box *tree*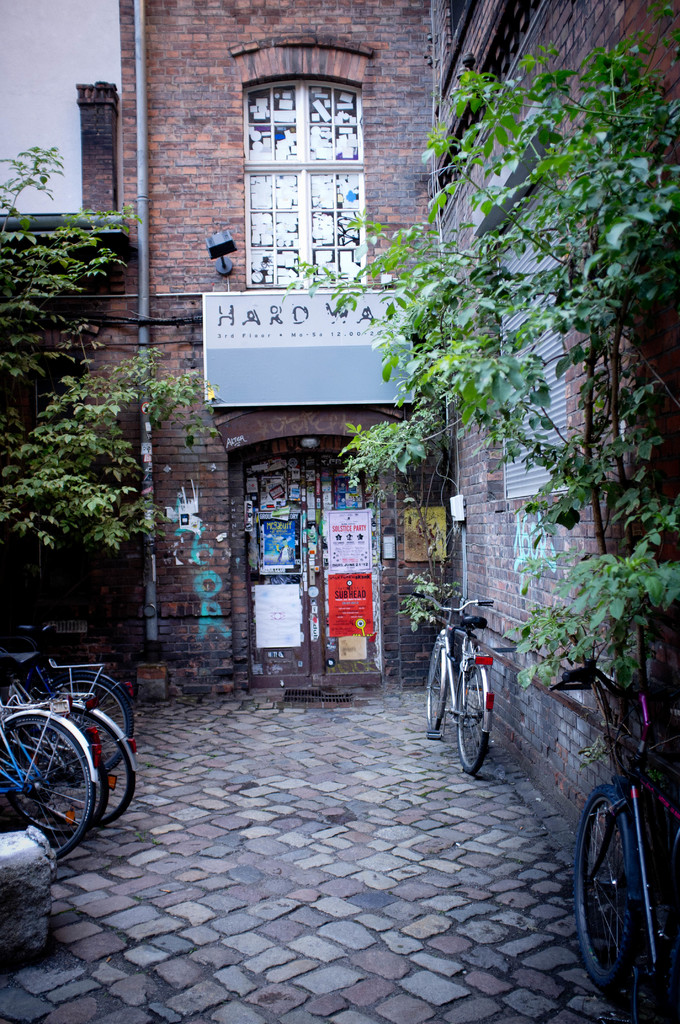
[x1=0, y1=140, x2=224, y2=560]
